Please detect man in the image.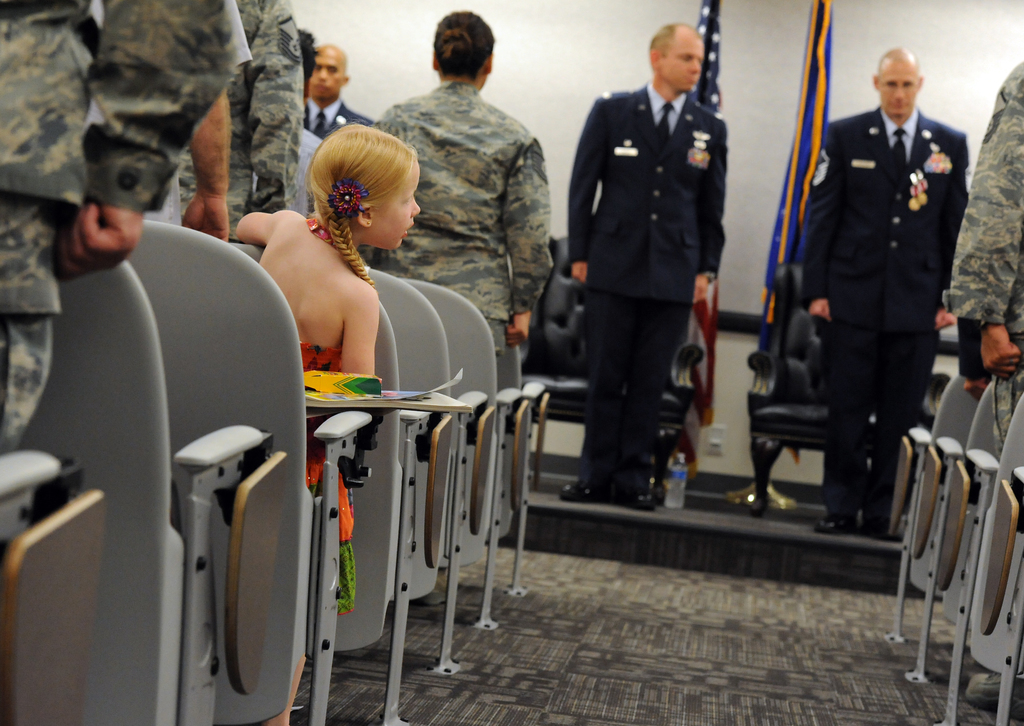
[771,32,977,525].
